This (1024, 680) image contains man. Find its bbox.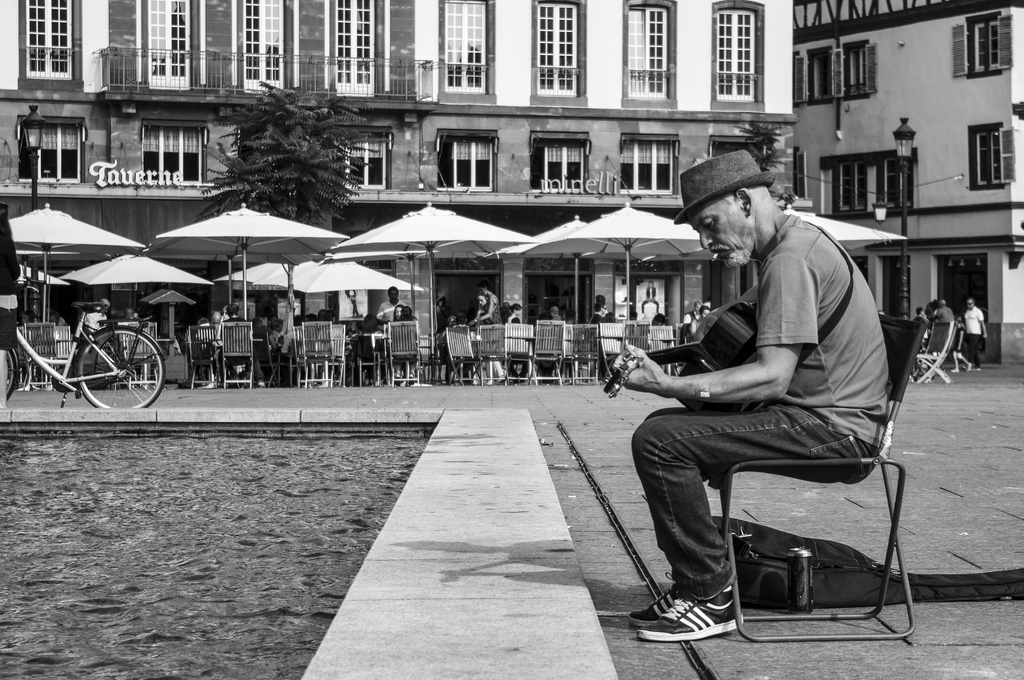
{"x1": 960, "y1": 298, "x2": 986, "y2": 375}.
